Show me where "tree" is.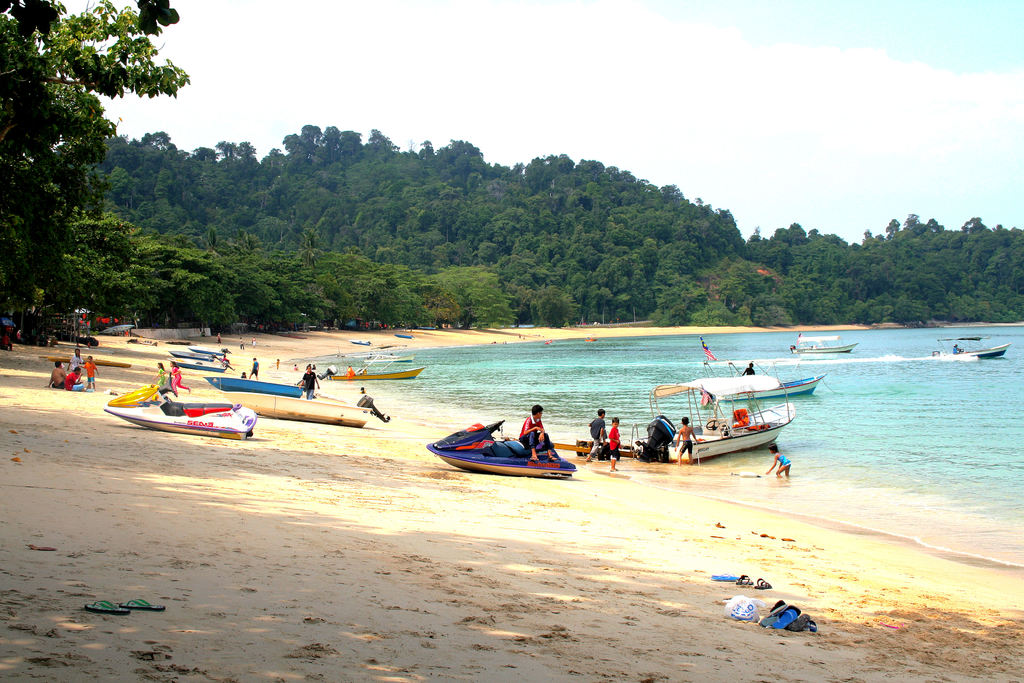
"tree" is at 436:253:518:336.
